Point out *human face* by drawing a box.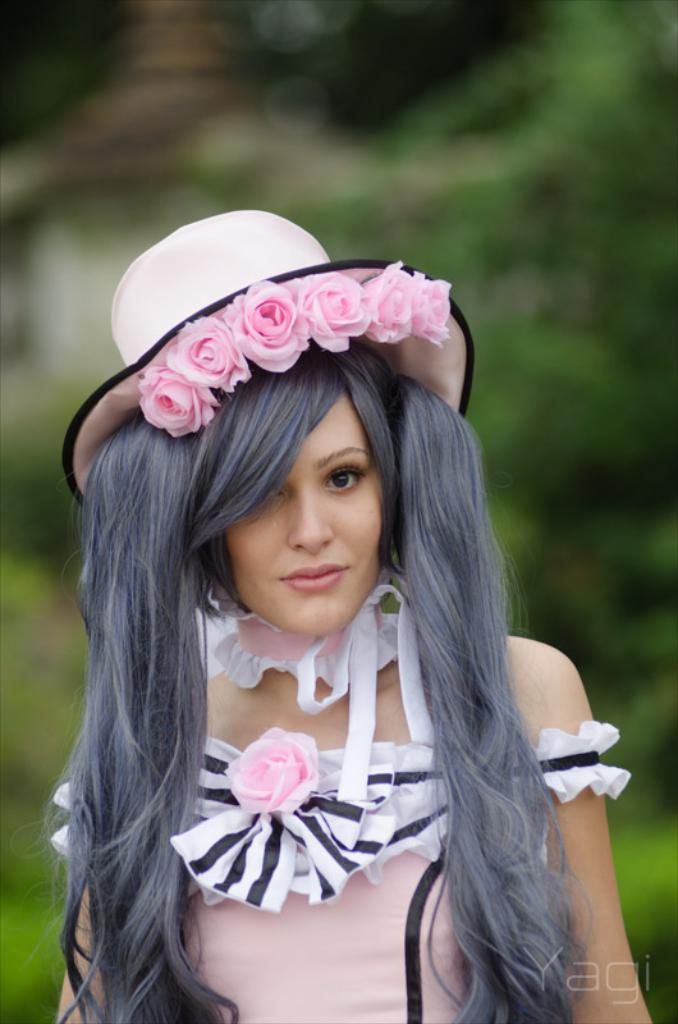
x1=219 y1=375 x2=390 y2=634.
